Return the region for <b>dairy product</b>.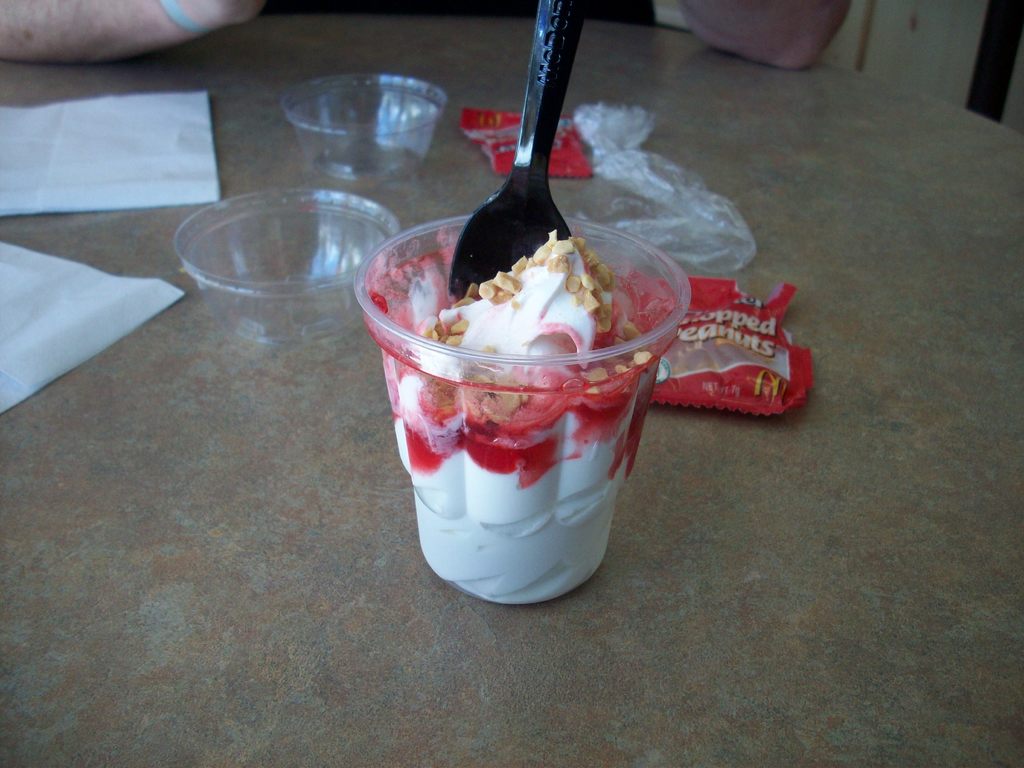
369 193 675 564.
